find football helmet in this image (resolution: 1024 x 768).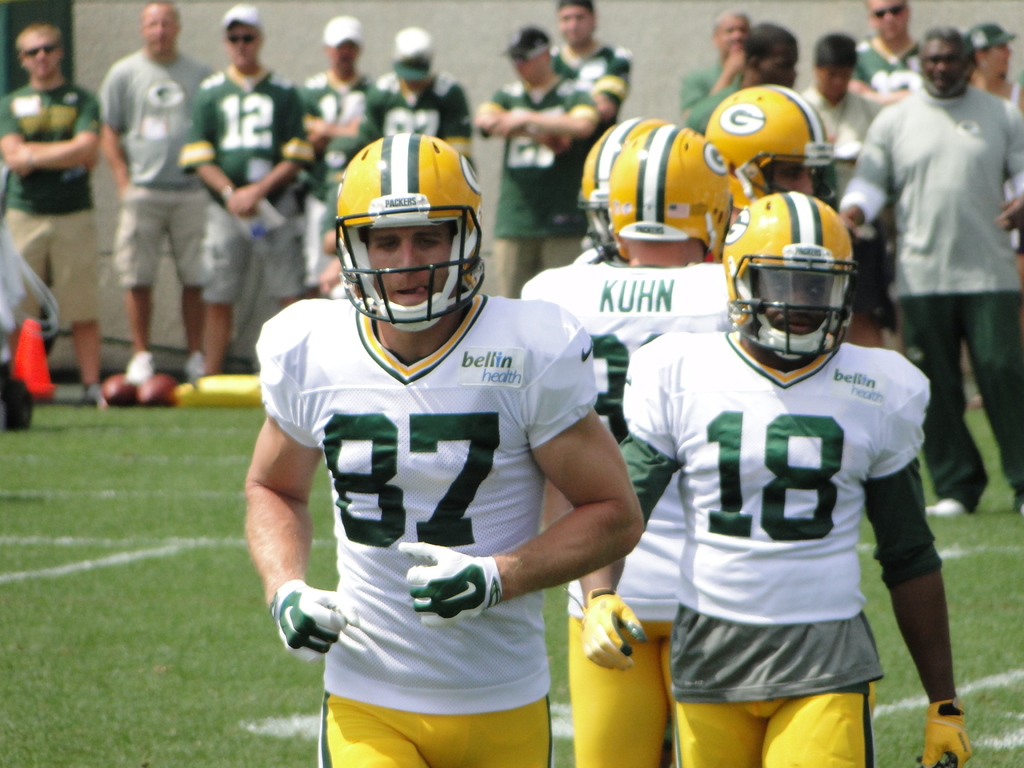
crop(330, 127, 493, 348).
